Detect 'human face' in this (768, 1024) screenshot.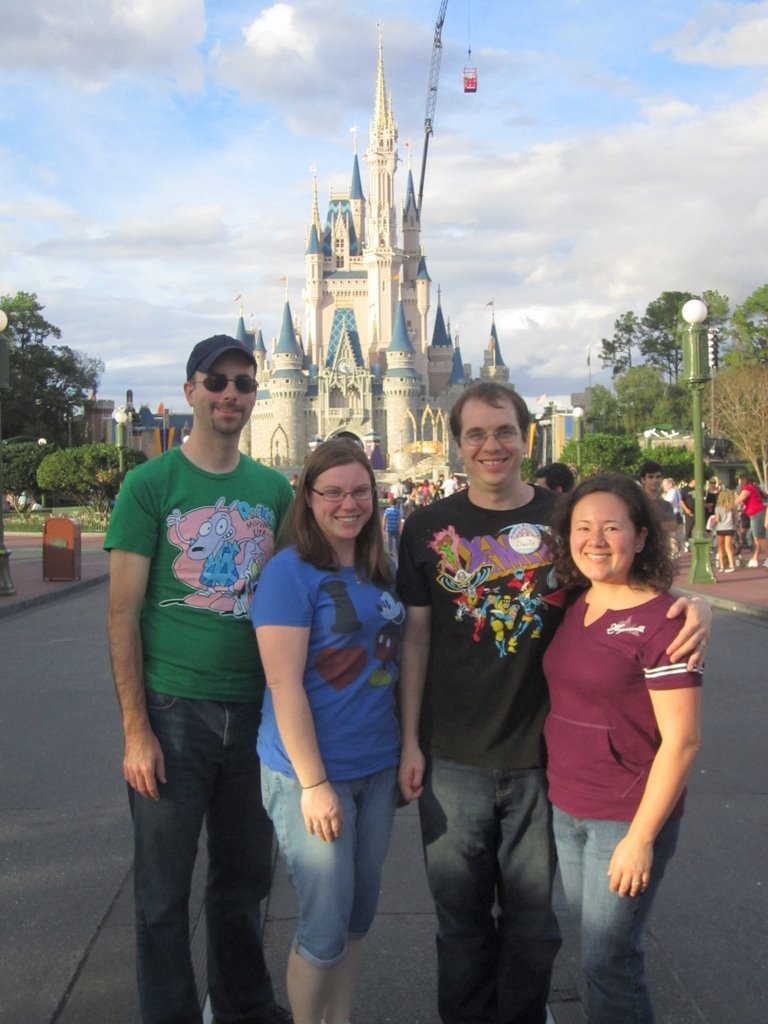
Detection: BBox(315, 460, 377, 540).
